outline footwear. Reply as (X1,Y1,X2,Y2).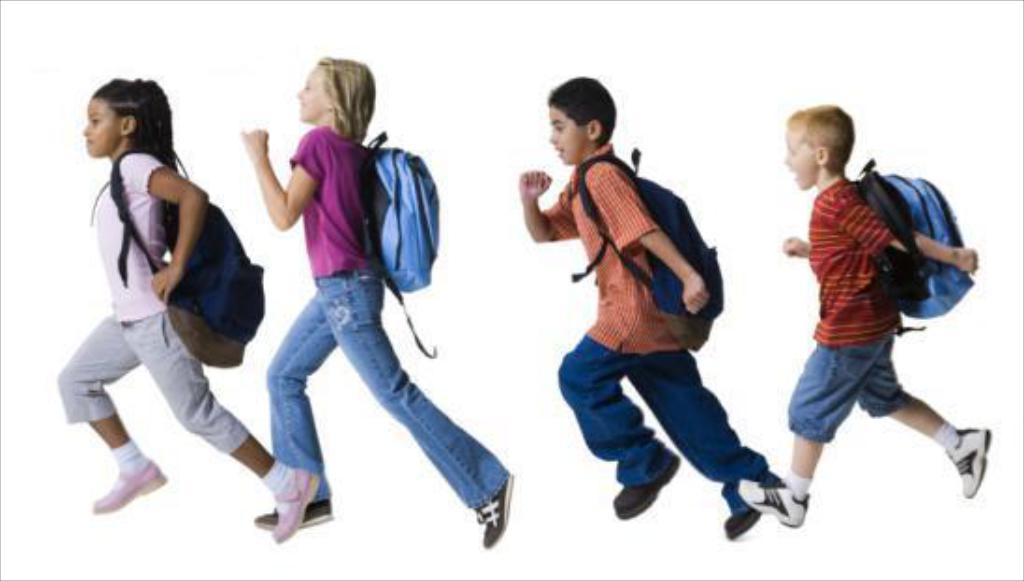
(250,497,338,523).
